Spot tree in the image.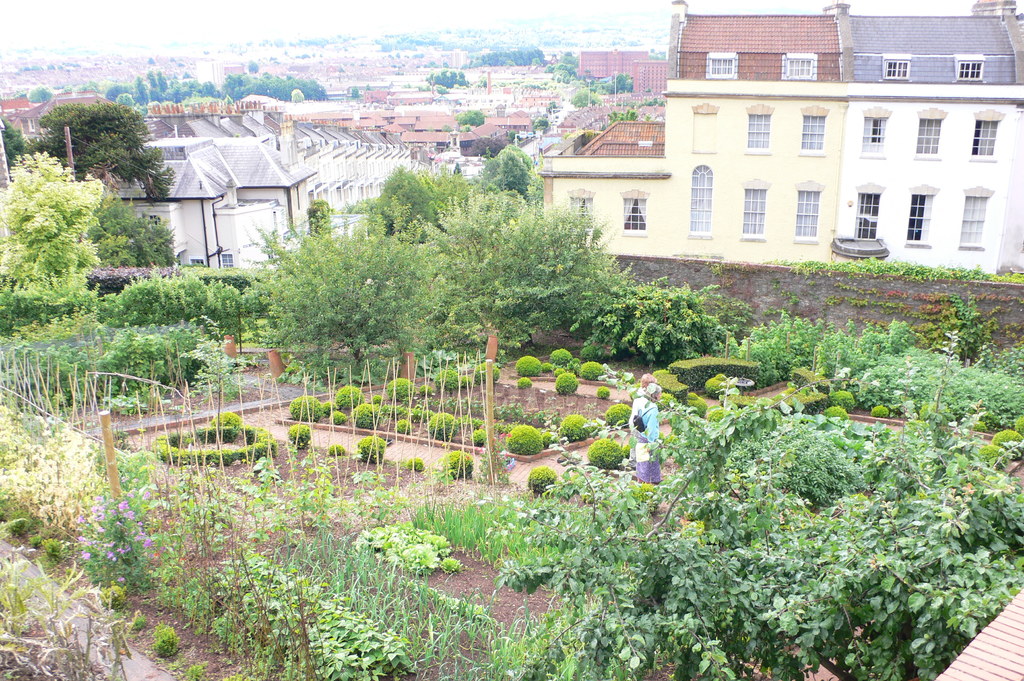
tree found at bbox(81, 188, 183, 267).
